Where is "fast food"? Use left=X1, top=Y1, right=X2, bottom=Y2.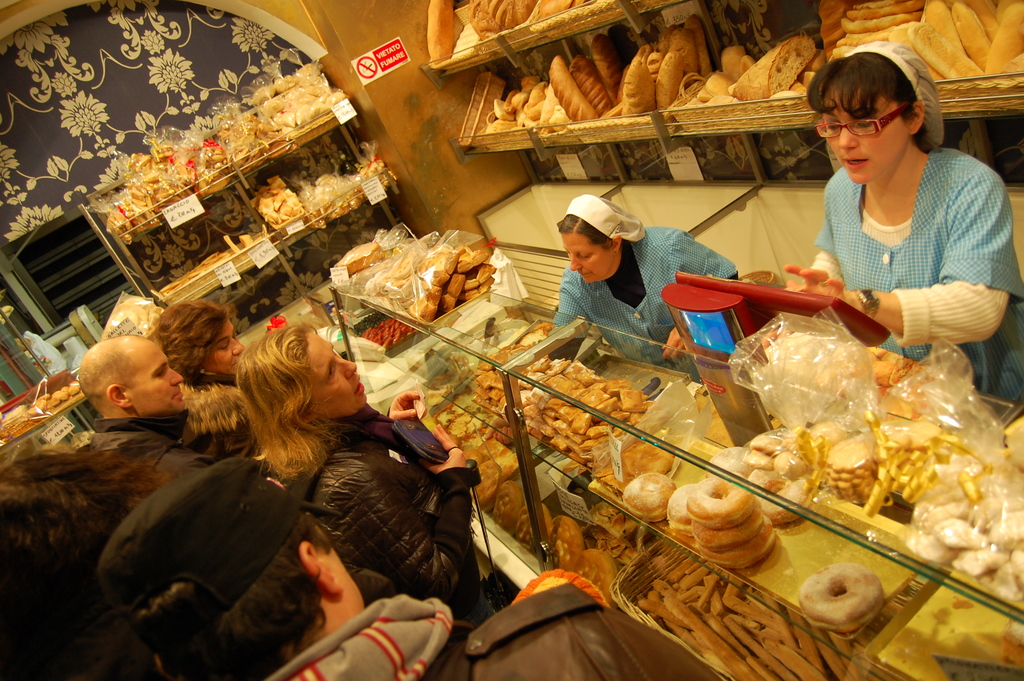
left=948, top=0, right=994, bottom=72.
